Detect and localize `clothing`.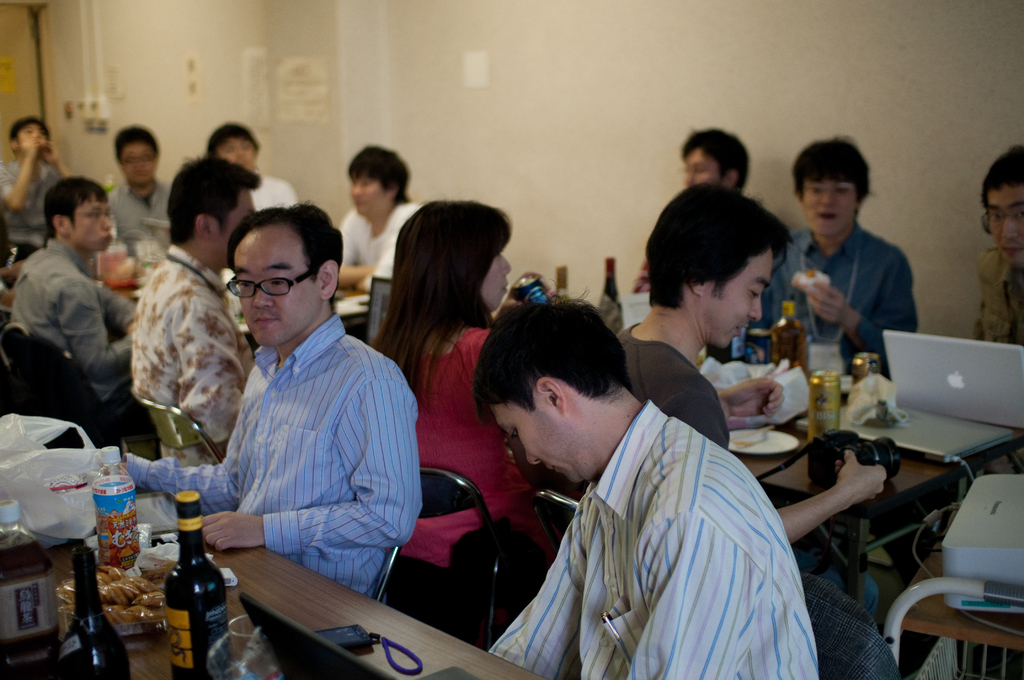
Localized at Rect(760, 234, 906, 355).
